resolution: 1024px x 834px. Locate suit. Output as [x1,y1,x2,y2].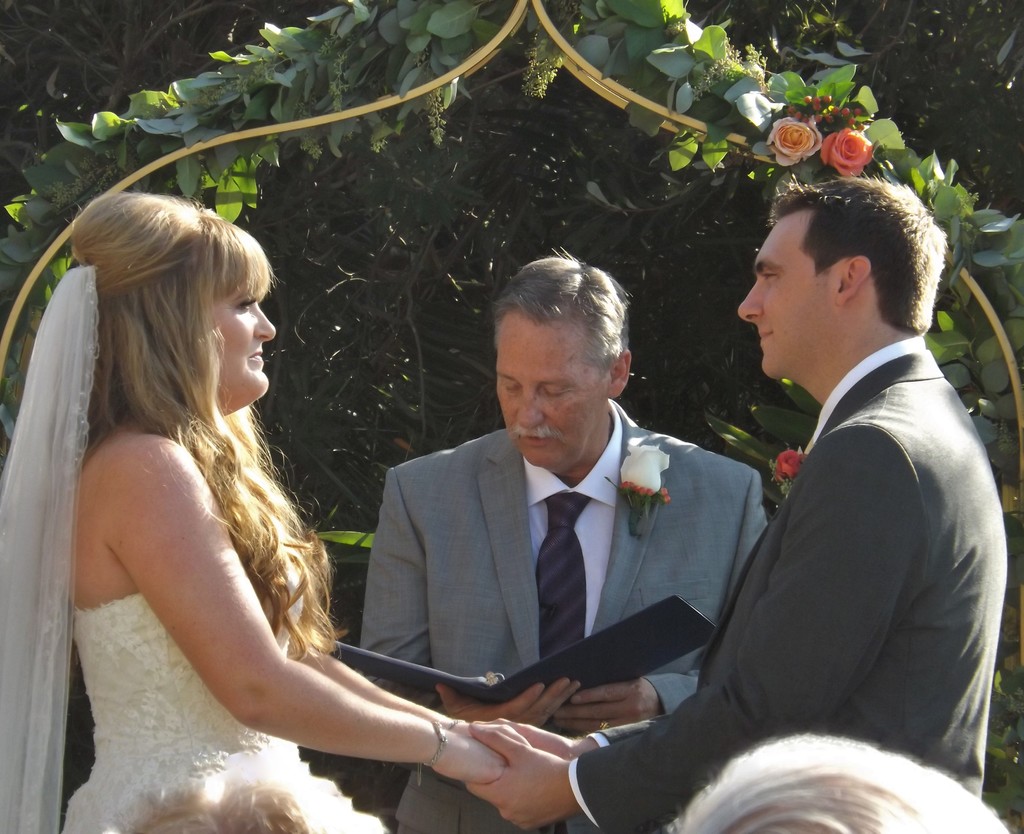
[354,398,767,833].
